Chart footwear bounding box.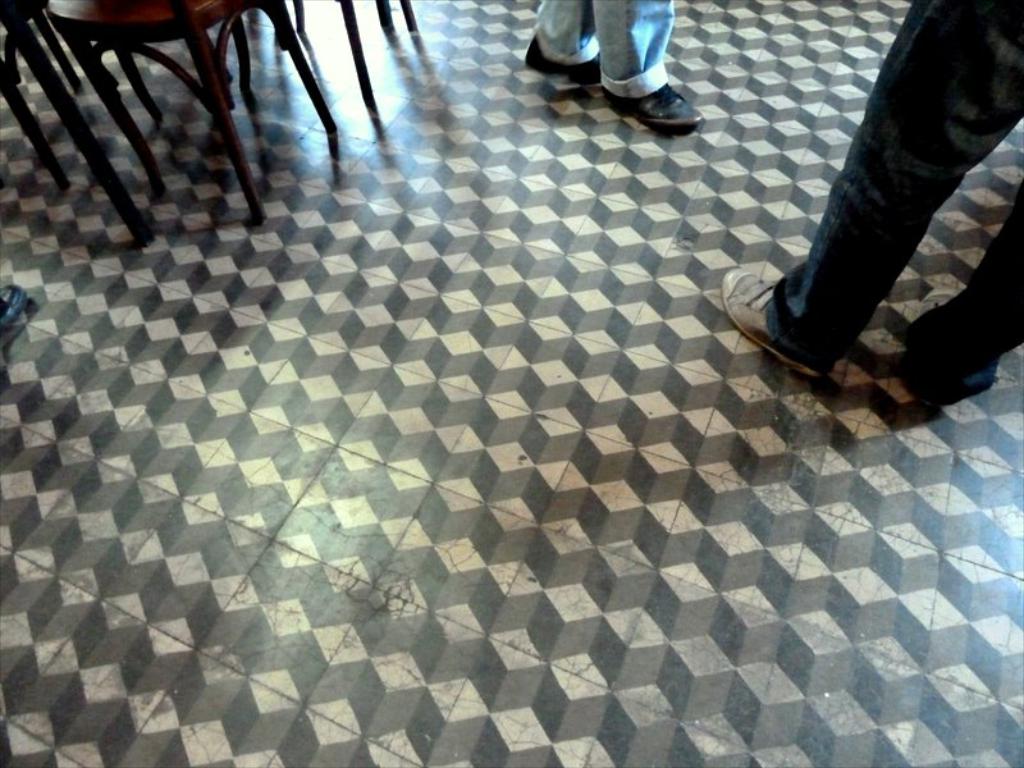
Charted: 524,50,598,82.
